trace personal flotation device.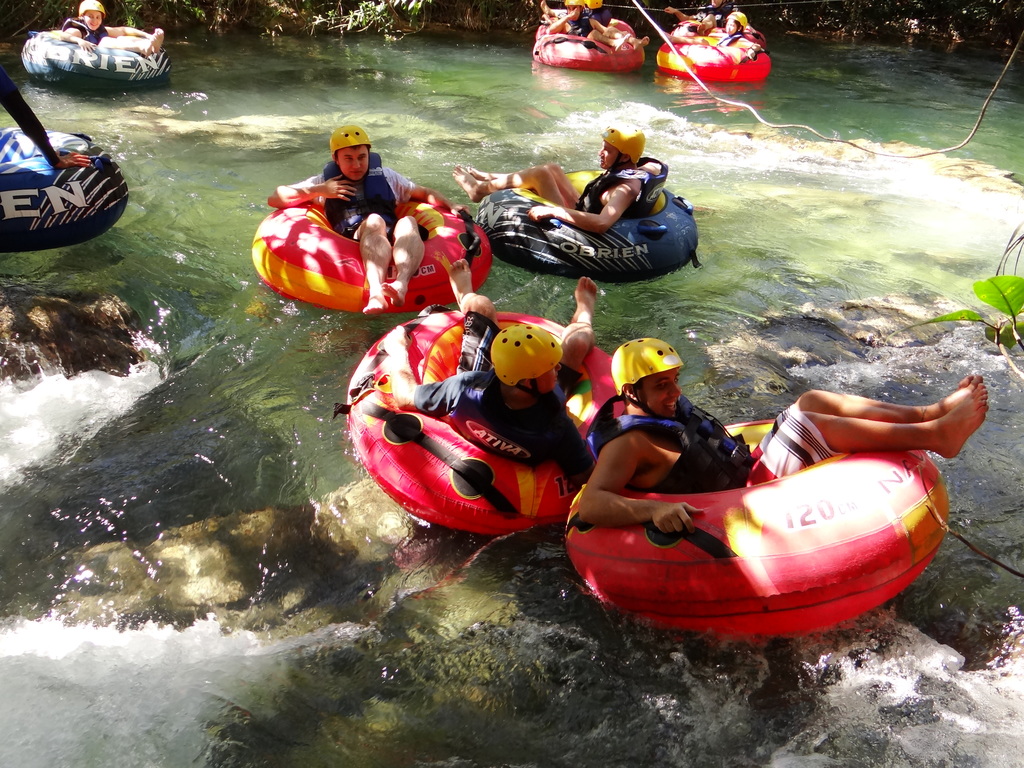
Traced to (left=585, top=390, right=755, bottom=494).
